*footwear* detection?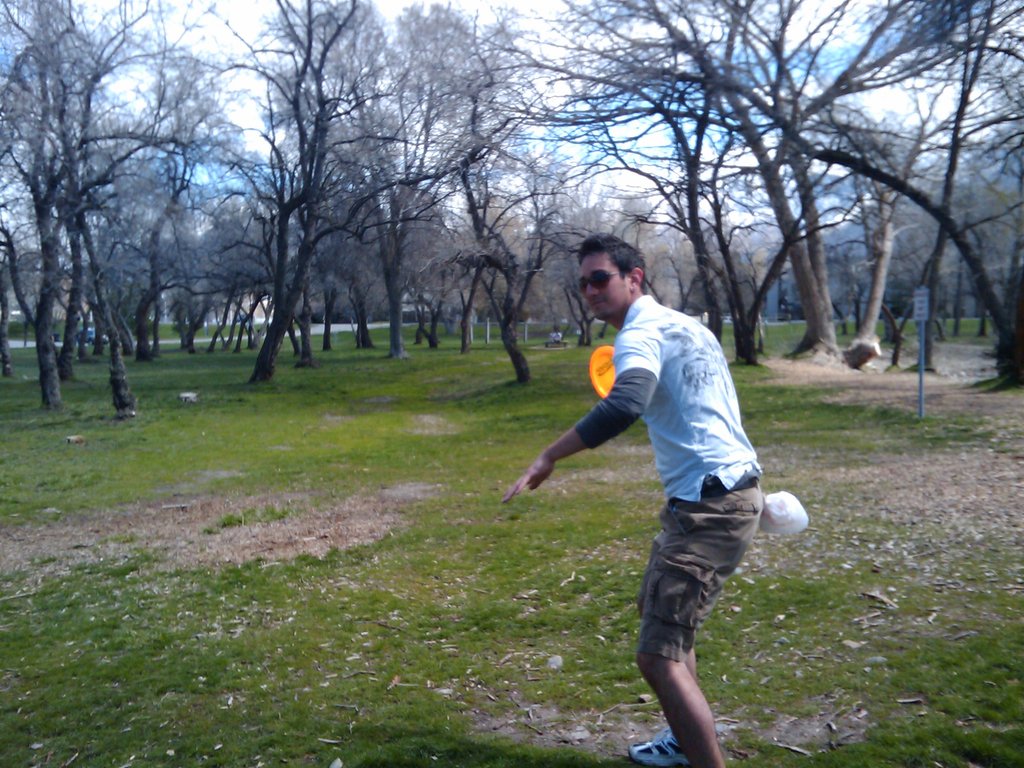
628:727:690:767
